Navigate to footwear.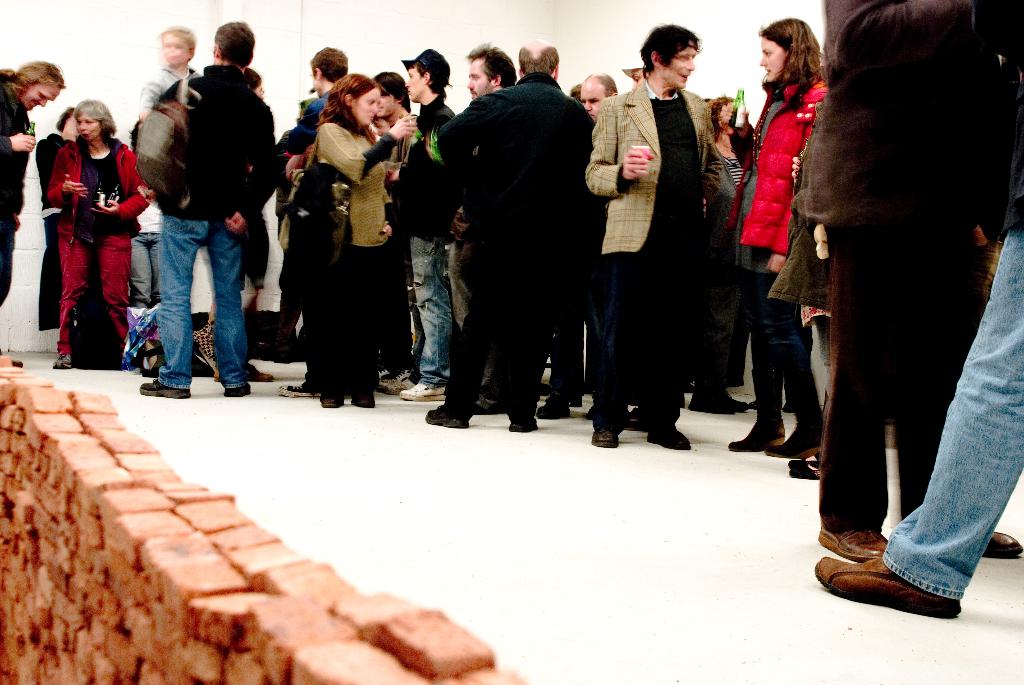
Navigation target: (645, 421, 692, 450).
